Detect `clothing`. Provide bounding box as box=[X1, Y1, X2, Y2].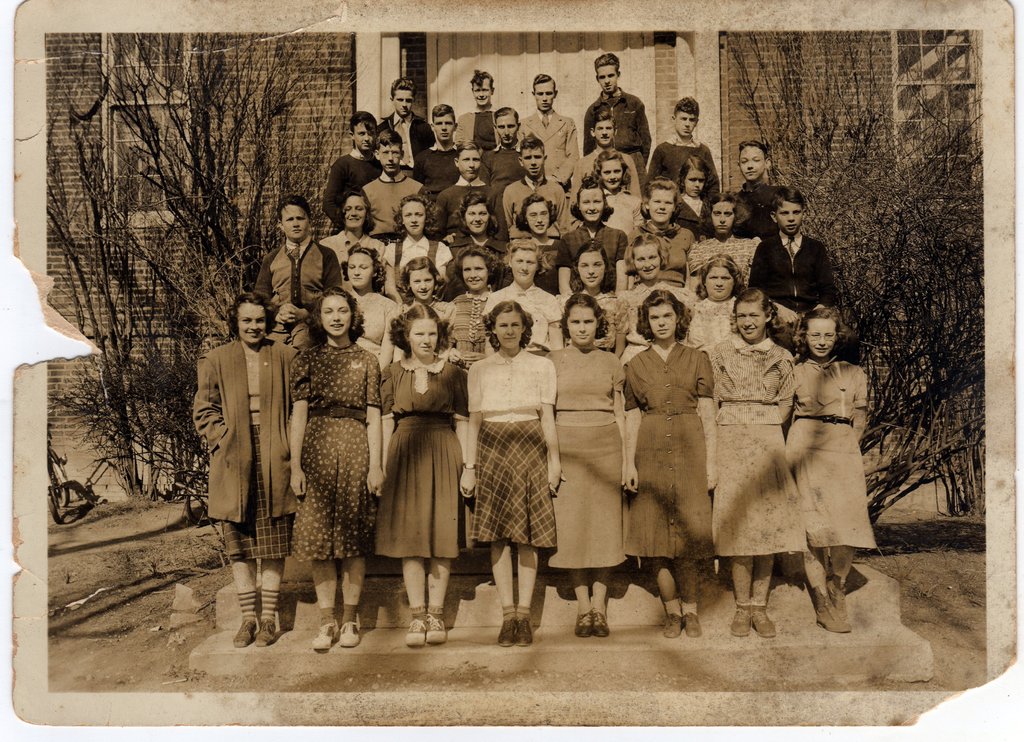
box=[646, 136, 720, 202].
